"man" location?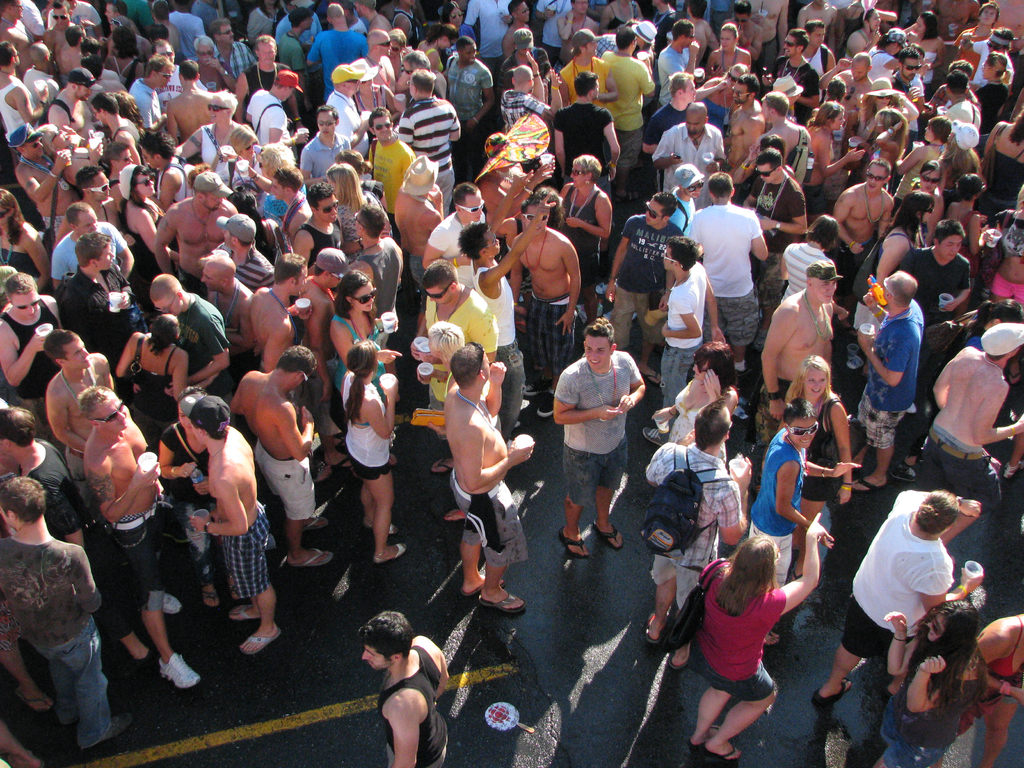
detection(287, 191, 349, 279)
